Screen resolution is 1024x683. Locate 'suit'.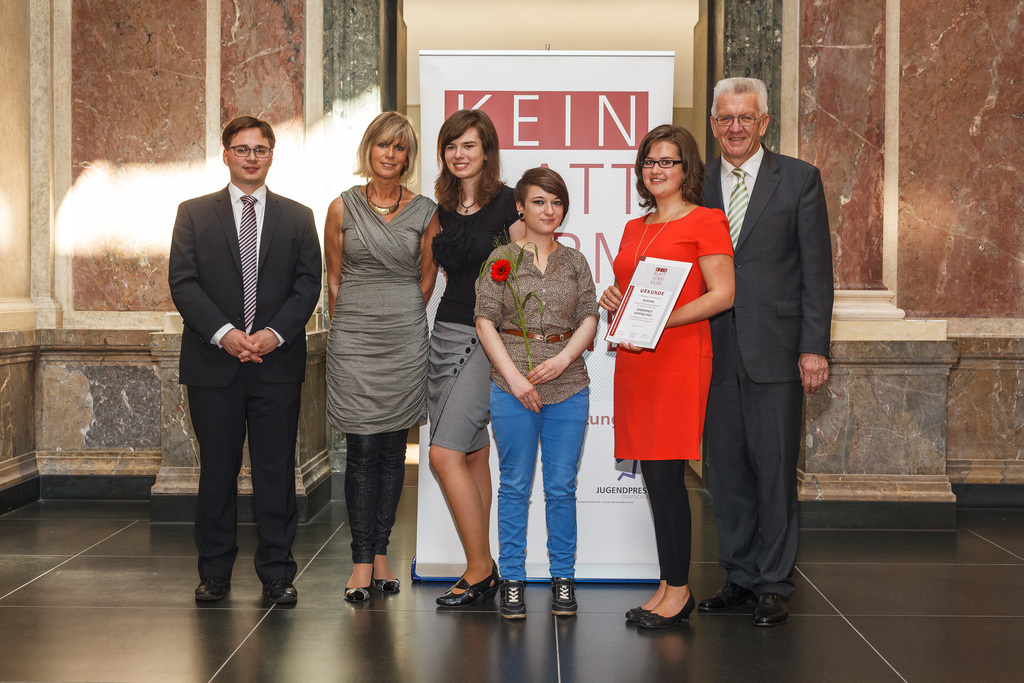
166/91/316/621.
